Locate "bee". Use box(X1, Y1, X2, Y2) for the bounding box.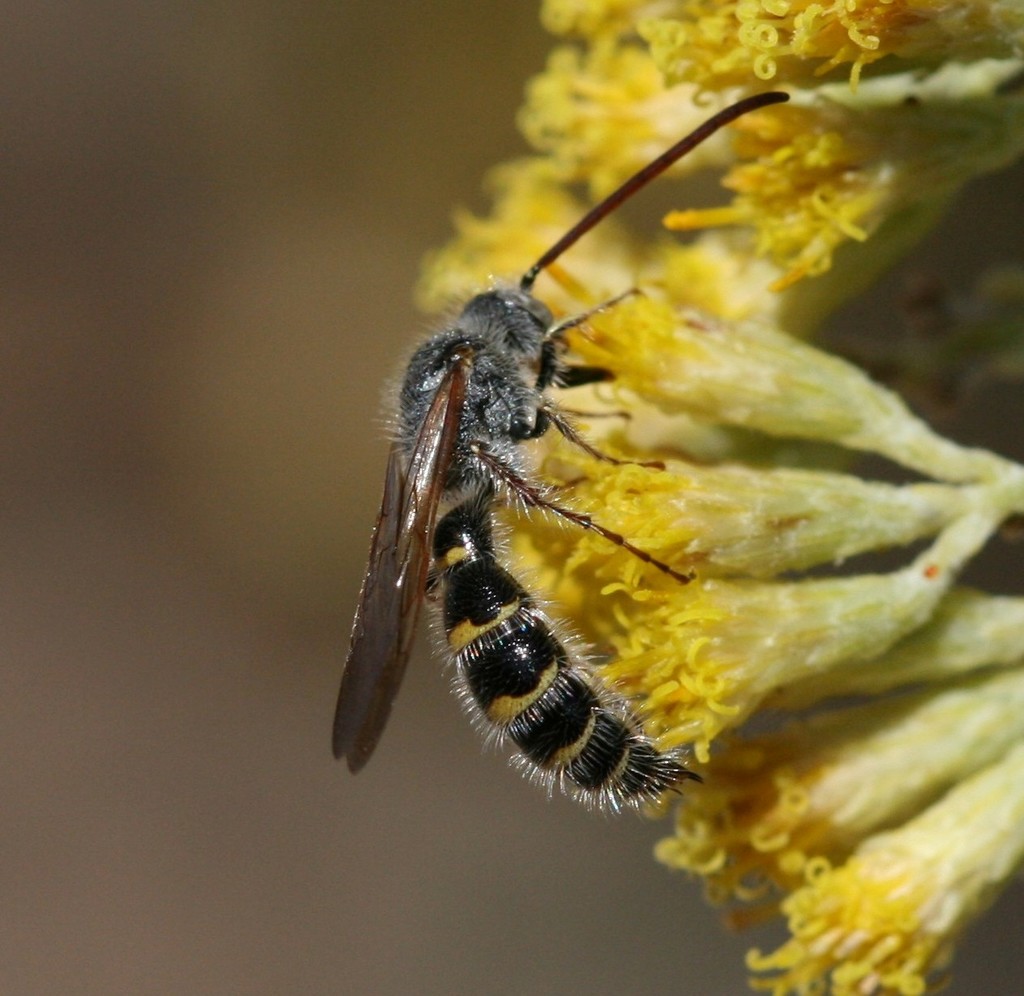
box(329, 91, 784, 820).
